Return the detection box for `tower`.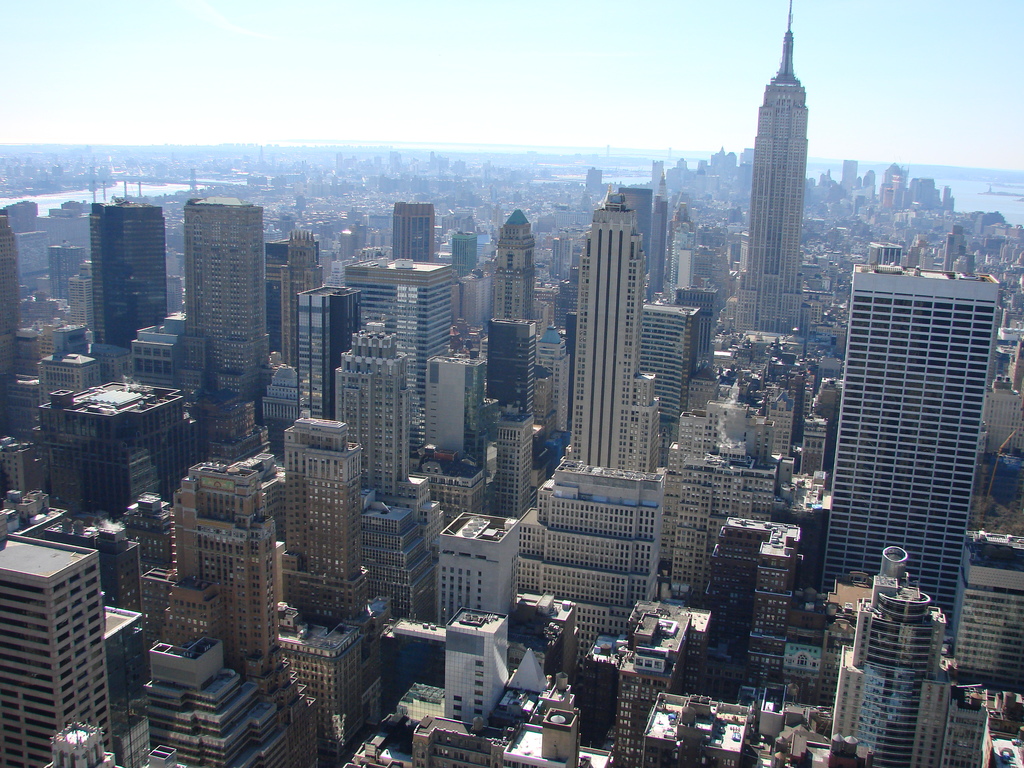
crop(808, 218, 1013, 662).
